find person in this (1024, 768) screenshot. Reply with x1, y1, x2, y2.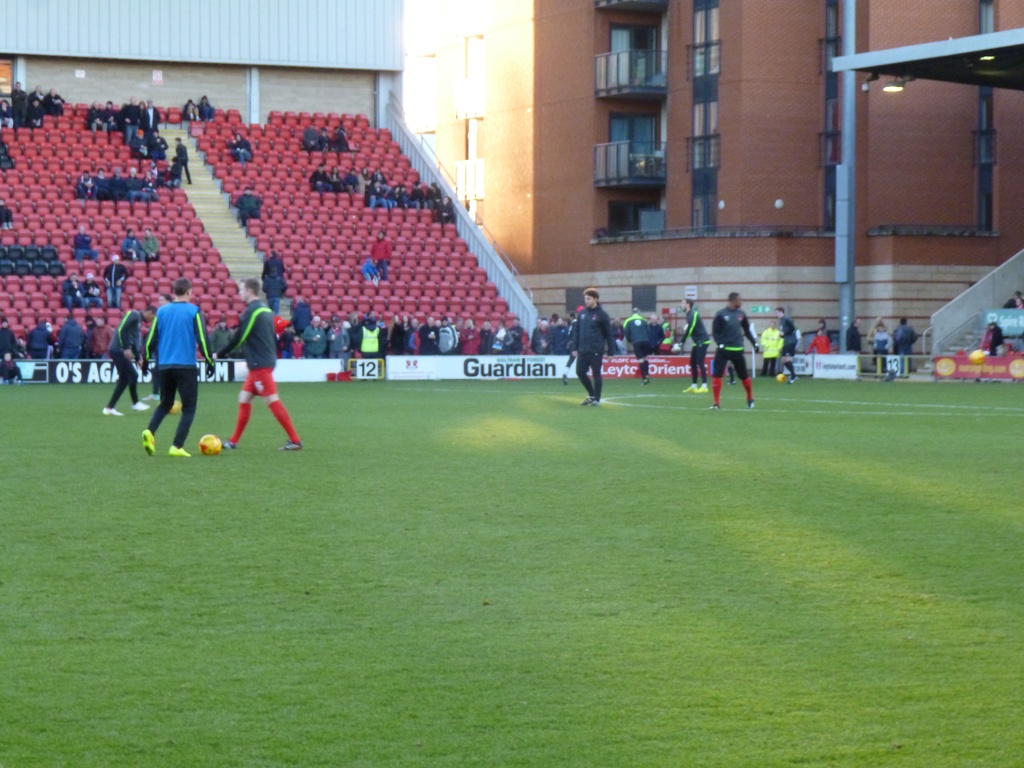
56, 321, 85, 363.
